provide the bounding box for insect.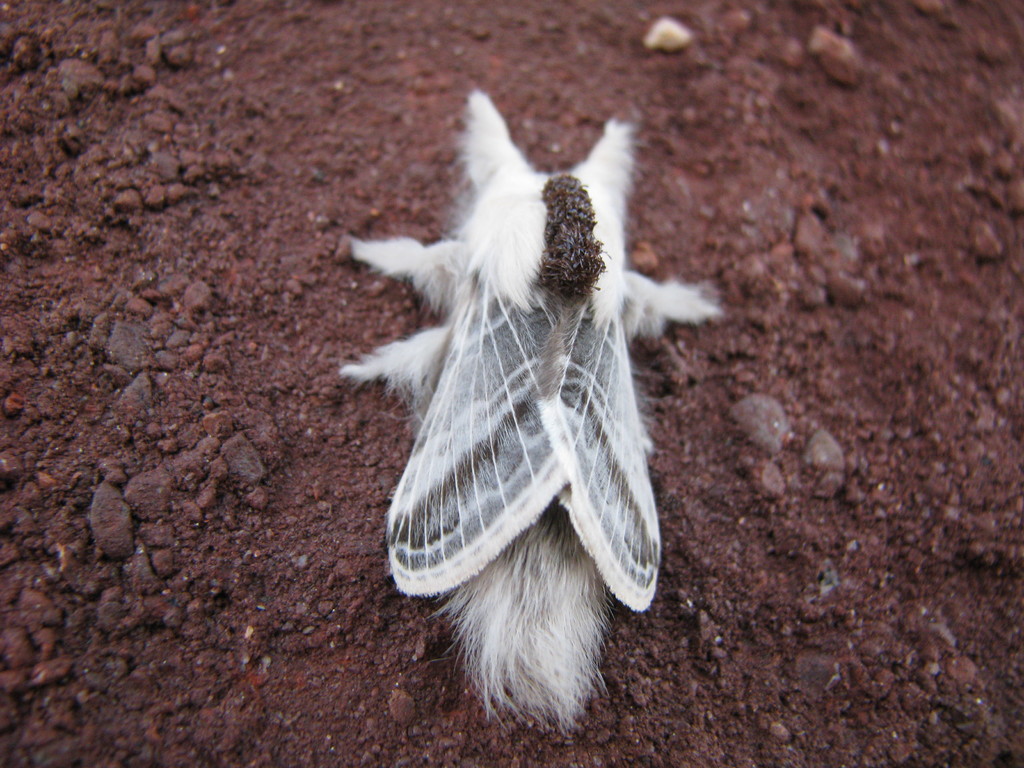
Rect(536, 171, 612, 314).
